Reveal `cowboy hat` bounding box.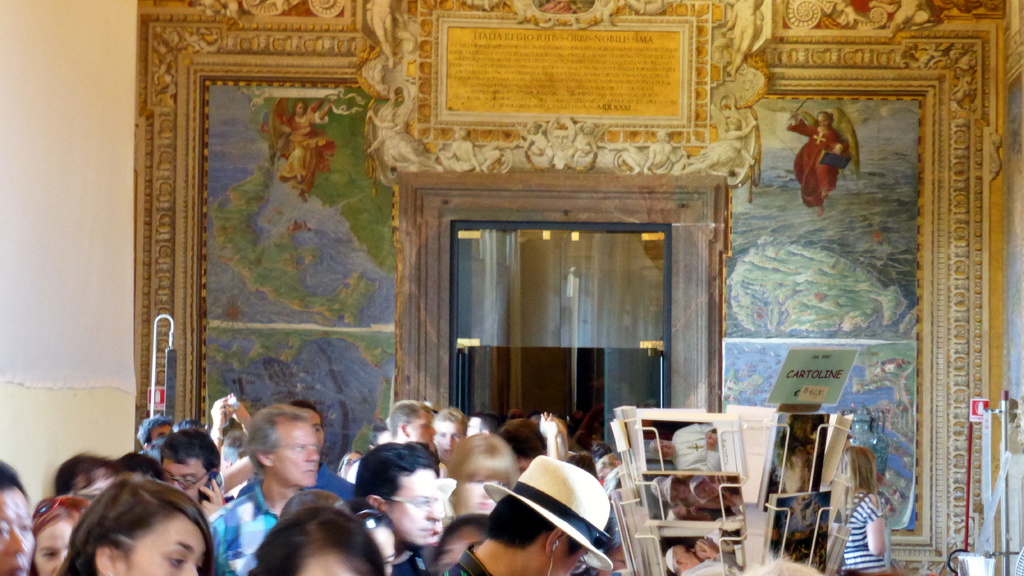
Revealed: (486, 456, 610, 575).
